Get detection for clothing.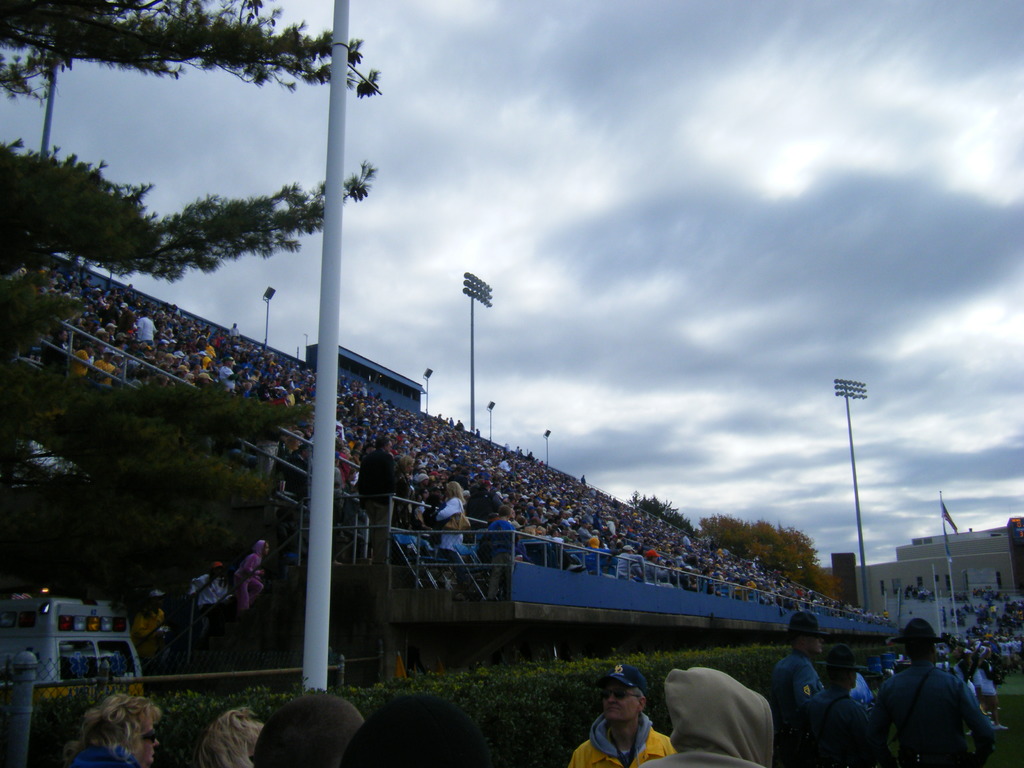
Detection: {"x1": 879, "y1": 663, "x2": 988, "y2": 766}.
